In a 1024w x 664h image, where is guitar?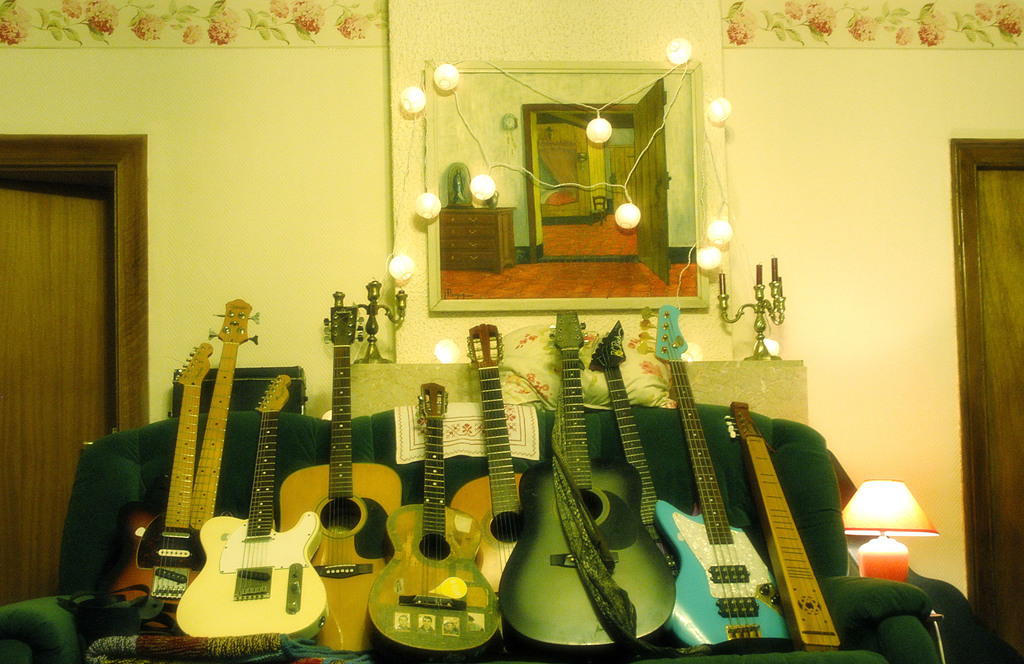
<region>498, 303, 682, 663</region>.
